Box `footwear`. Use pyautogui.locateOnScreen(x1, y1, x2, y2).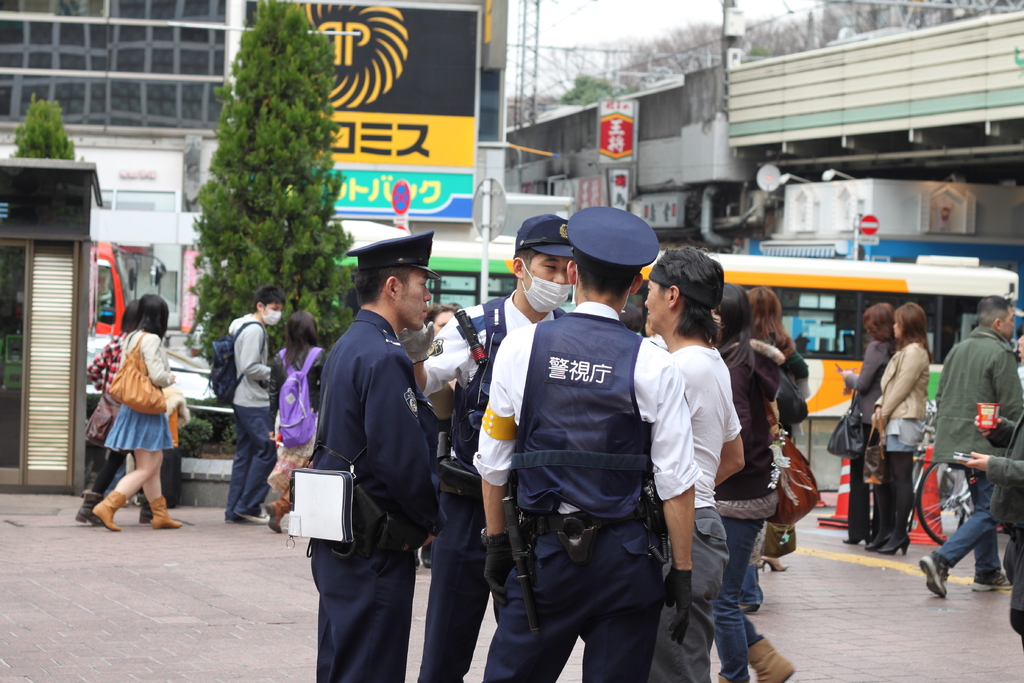
pyautogui.locateOnScreen(879, 530, 913, 556).
